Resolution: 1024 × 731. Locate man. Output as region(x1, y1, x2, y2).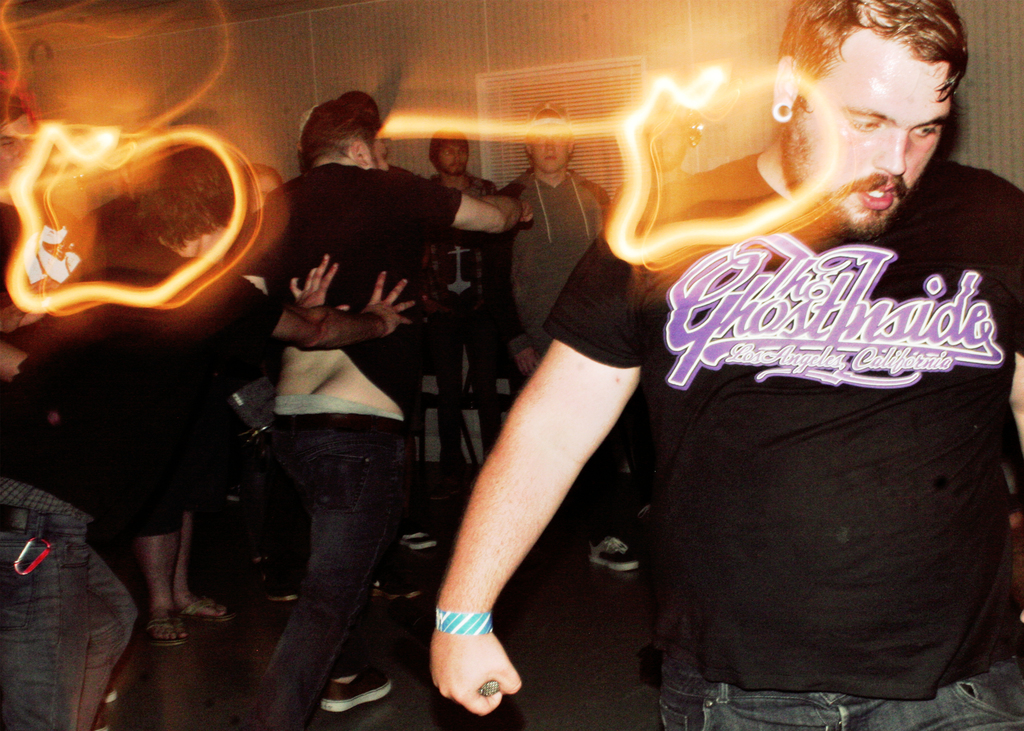
region(0, 145, 415, 730).
